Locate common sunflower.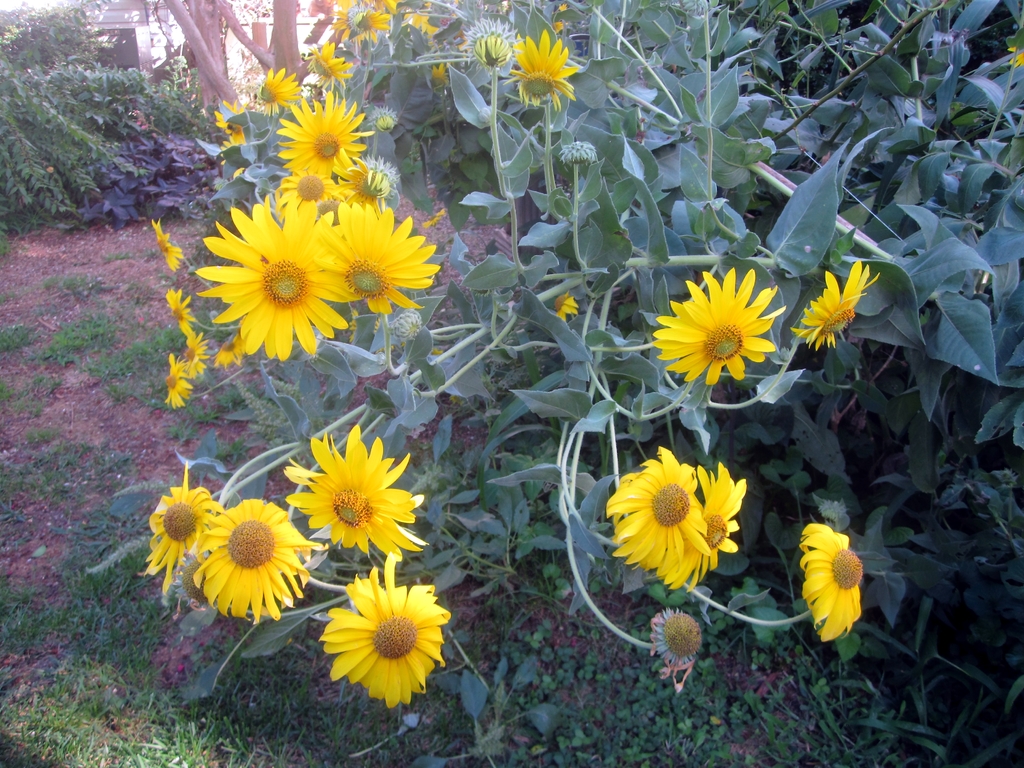
Bounding box: box=[287, 433, 410, 569].
